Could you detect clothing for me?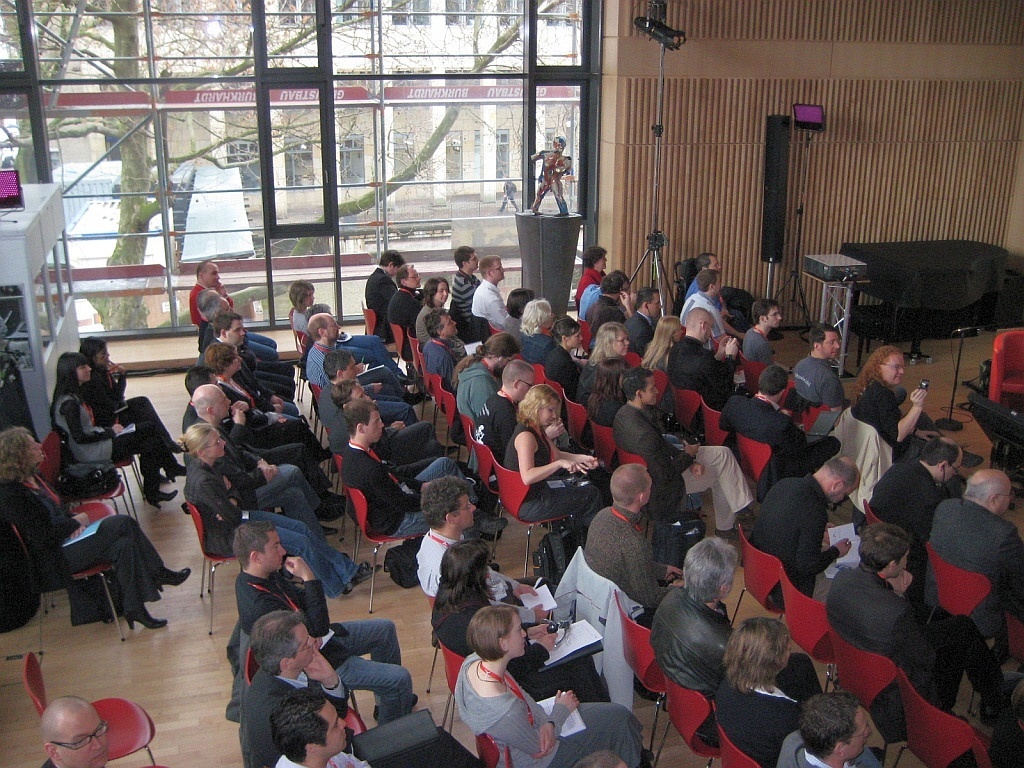
Detection result: pyautogui.locateOnScreen(197, 455, 329, 538).
